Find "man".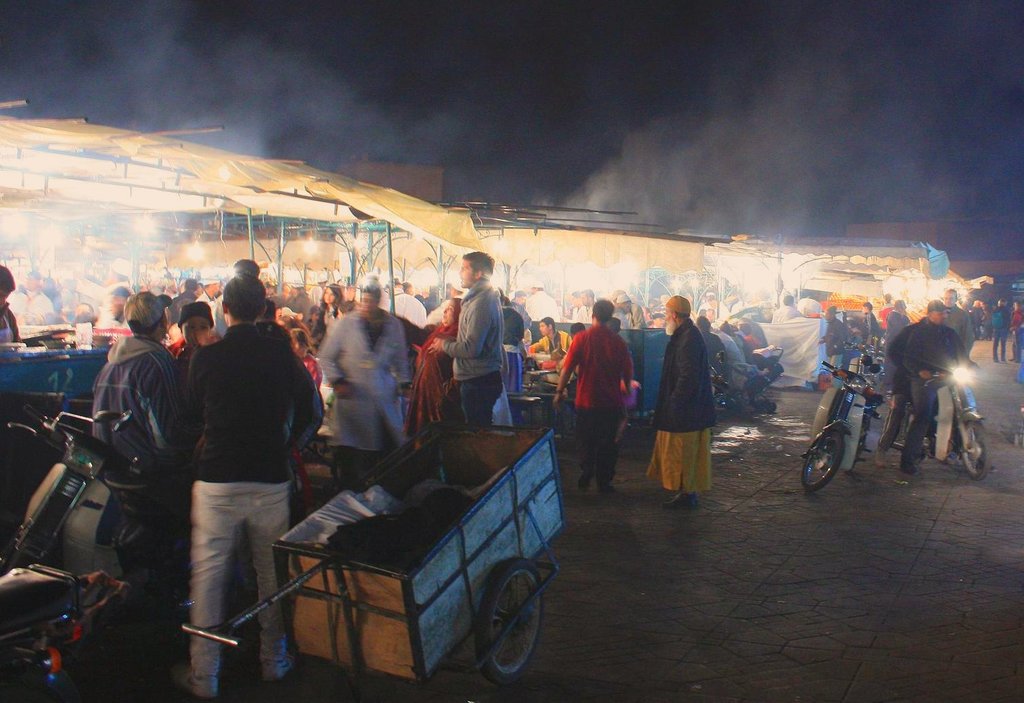
871,306,968,477.
